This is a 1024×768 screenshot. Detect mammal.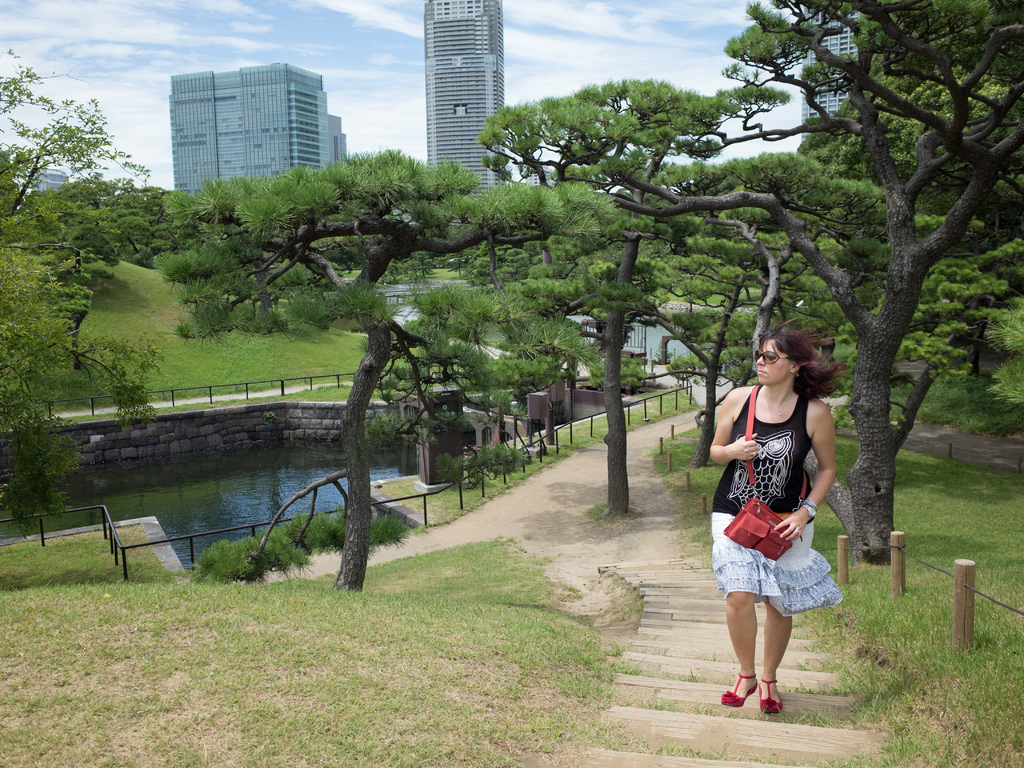
[712, 341, 846, 657].
